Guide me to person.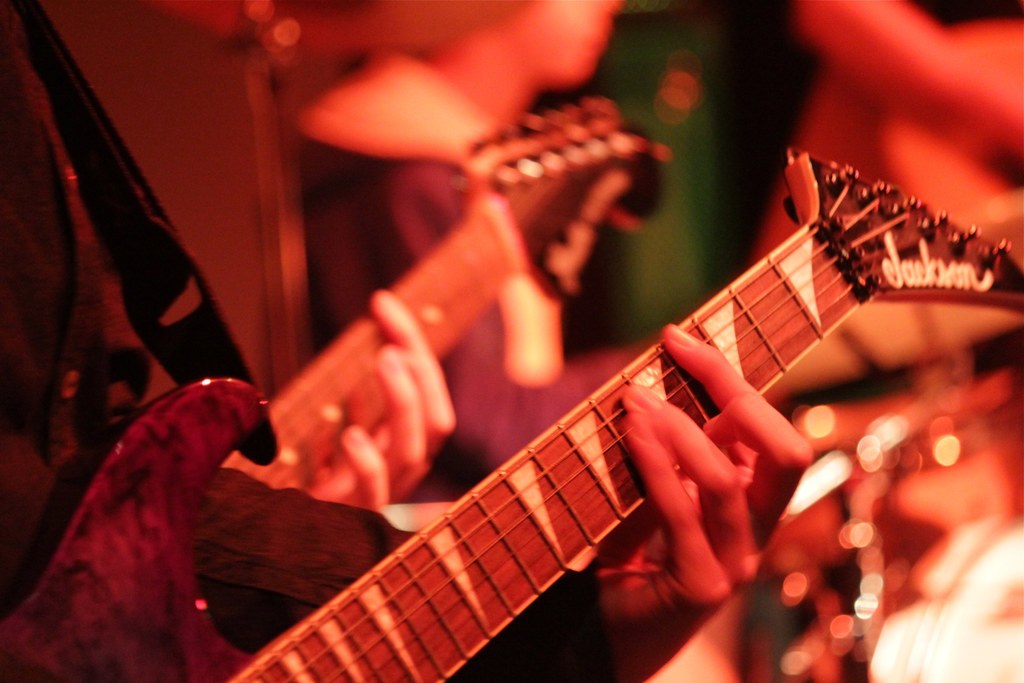
Guidance: bbox(0, 0, 819, 682).
